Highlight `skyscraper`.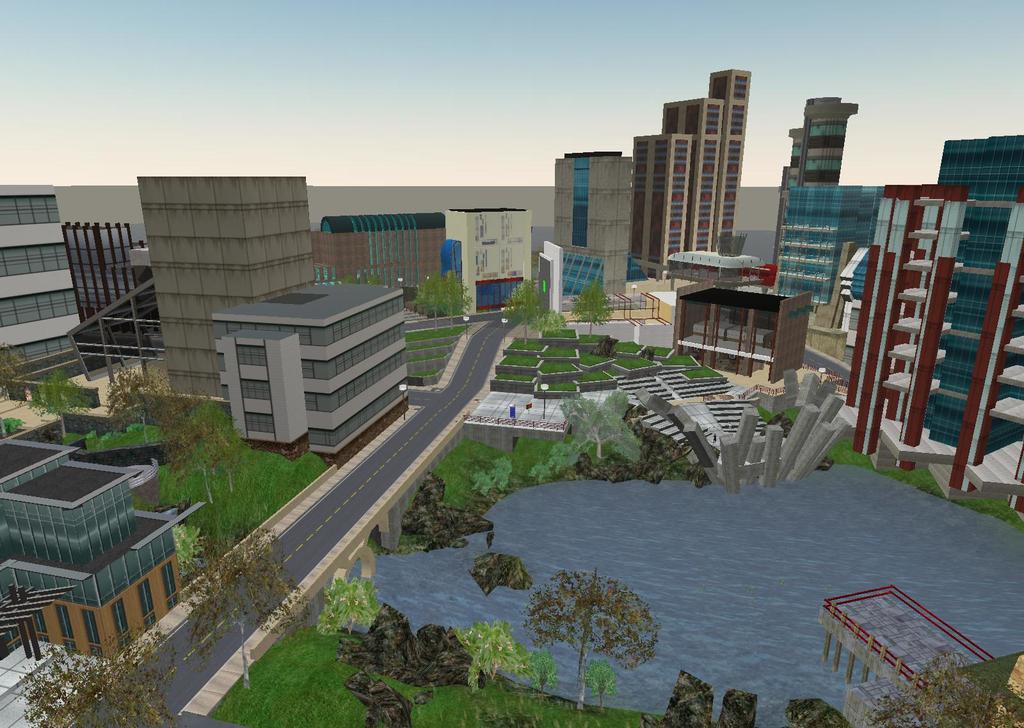
Highlighted region: [308,216,449,303].
